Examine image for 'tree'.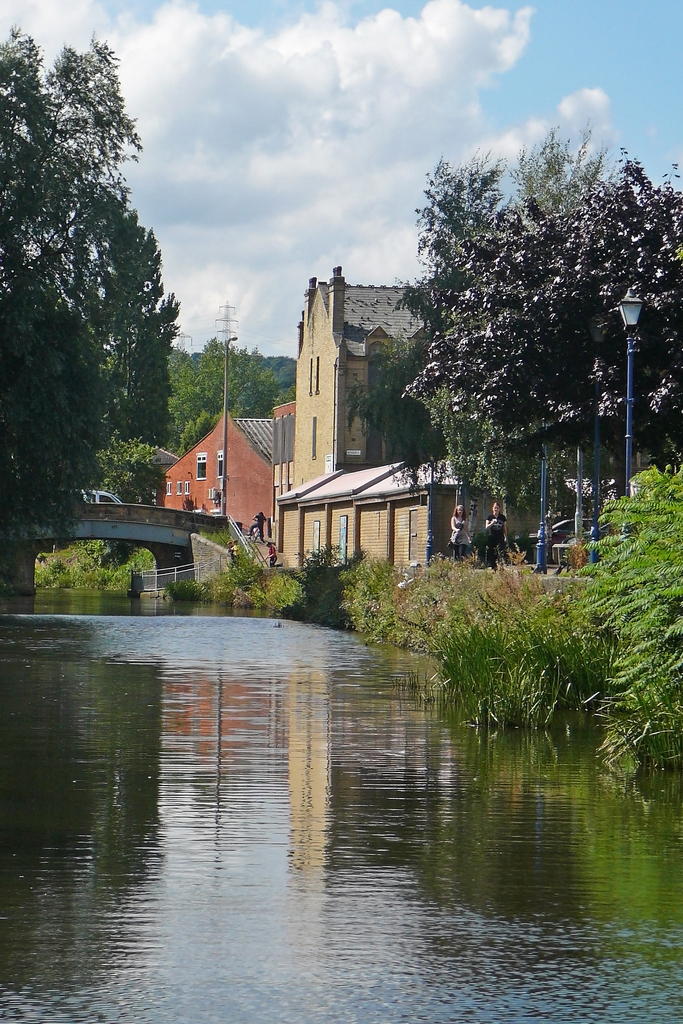
Examination result: box(77, 339, 279, 472).
